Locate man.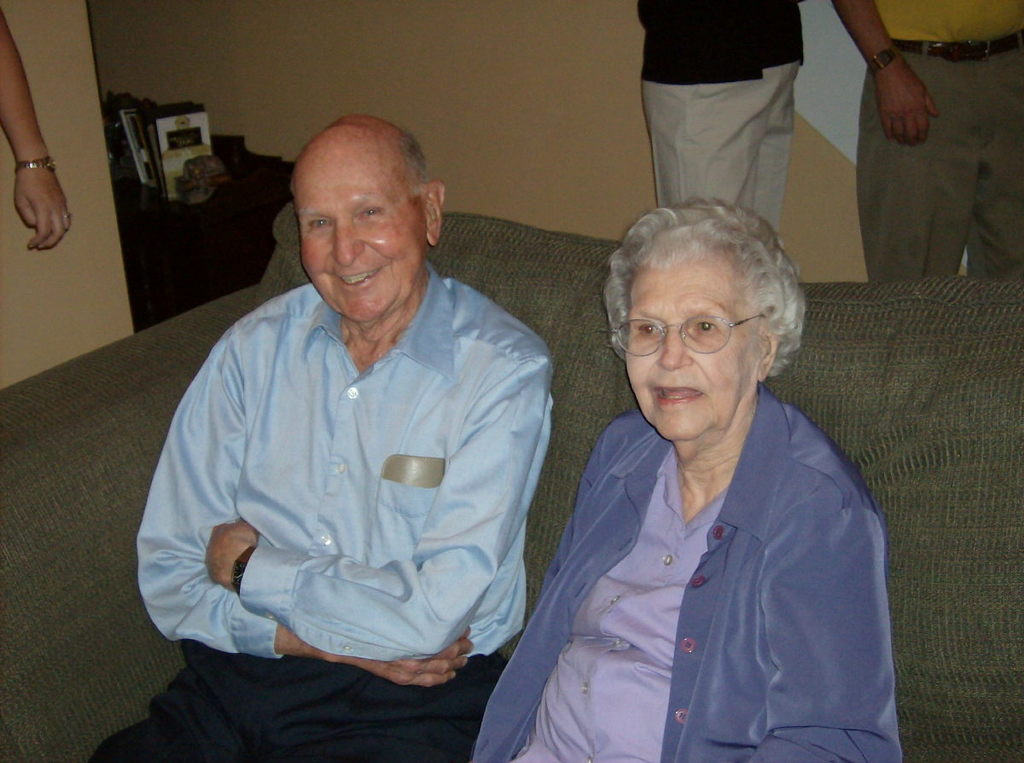
Bounding box: box=[153, 112, 579, 743].
